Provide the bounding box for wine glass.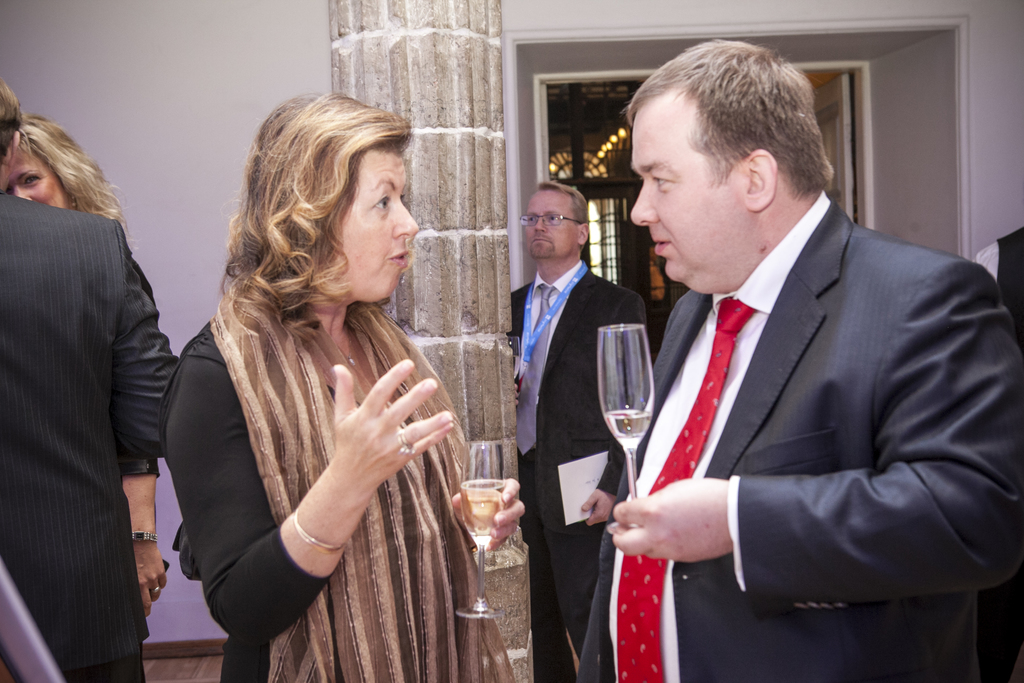
[x1=457, y1=440, x2=506, y2=624].
